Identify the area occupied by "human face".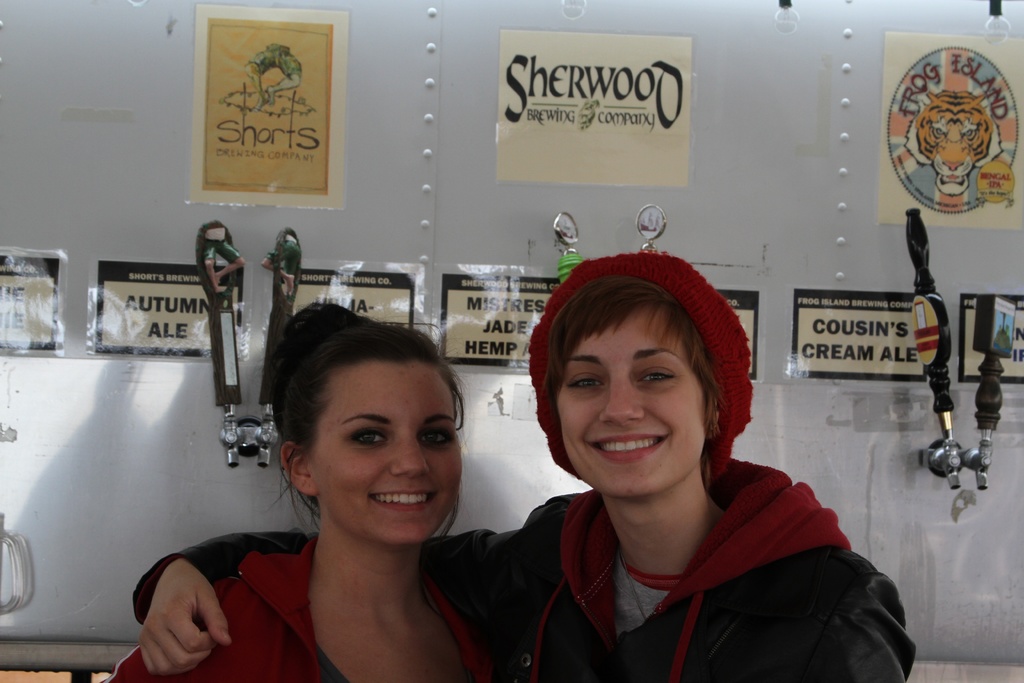
Area: [283, 358, 464, 561].
